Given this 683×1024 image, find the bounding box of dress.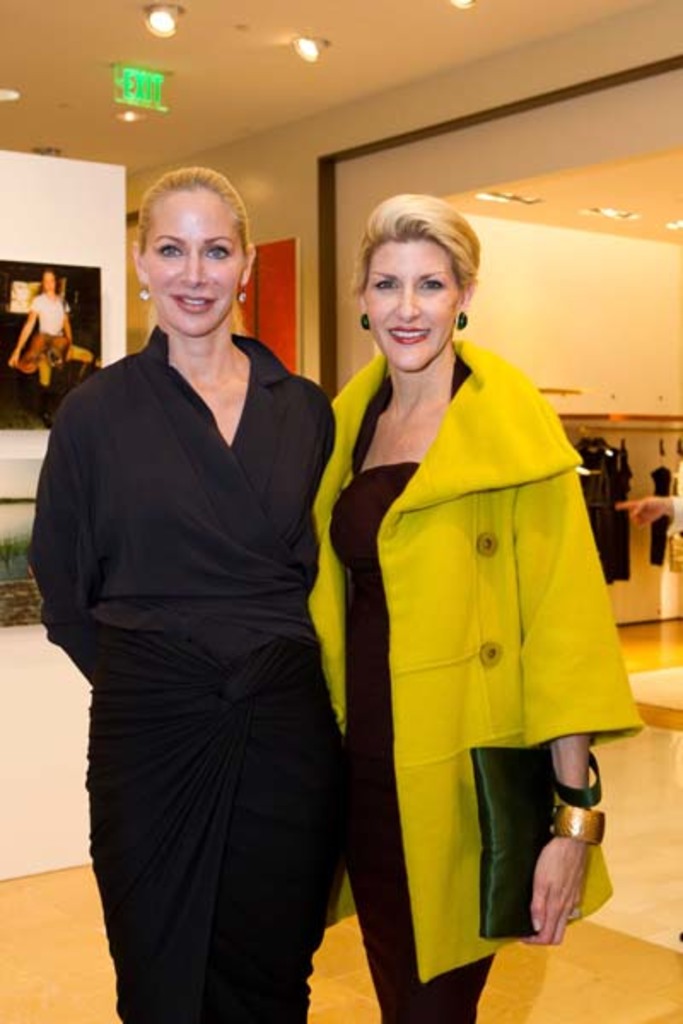
24/329/338/1022.
